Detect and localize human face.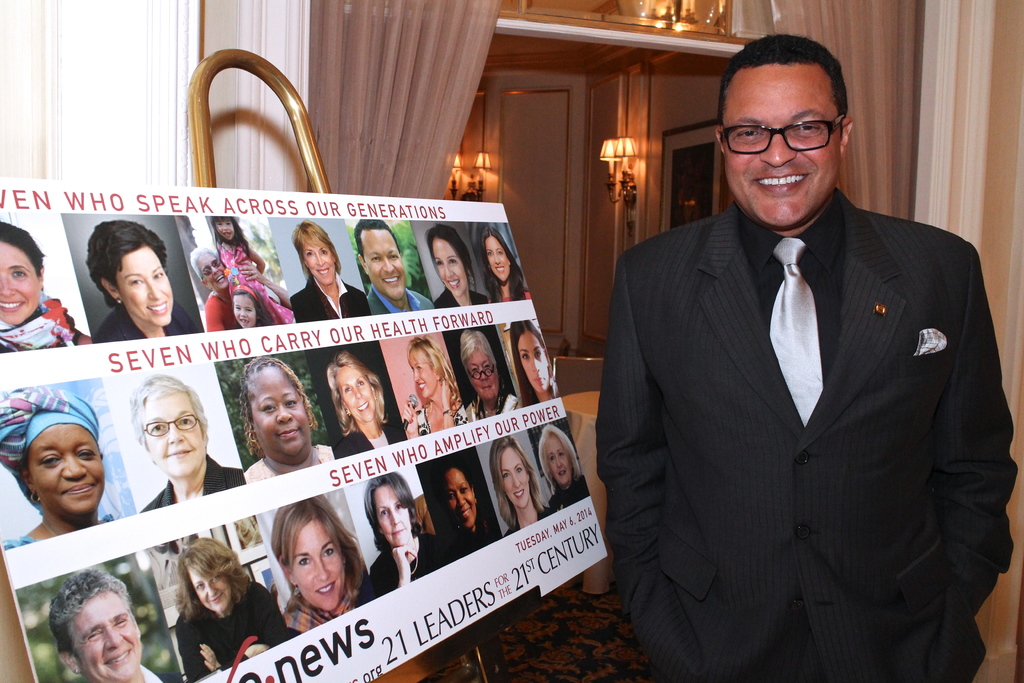
Localized at 444, 473, 477, 528.
